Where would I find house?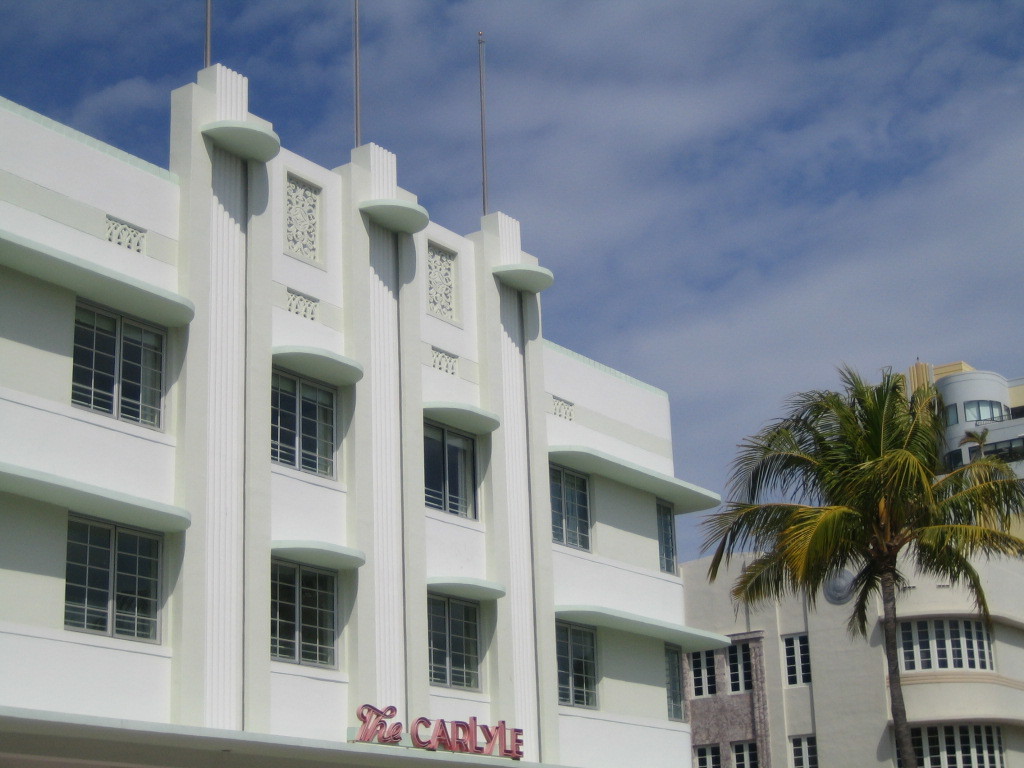
At (left=30, top=49, right=787, bottom=767).
